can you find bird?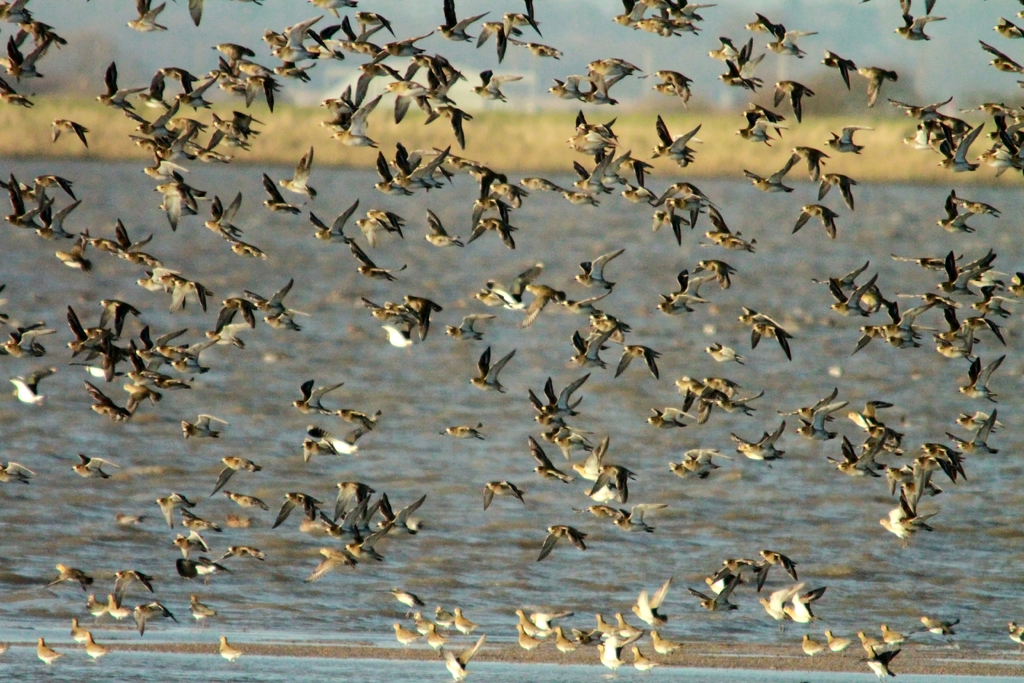
Yes, bounding box: (179,514,223,534).
